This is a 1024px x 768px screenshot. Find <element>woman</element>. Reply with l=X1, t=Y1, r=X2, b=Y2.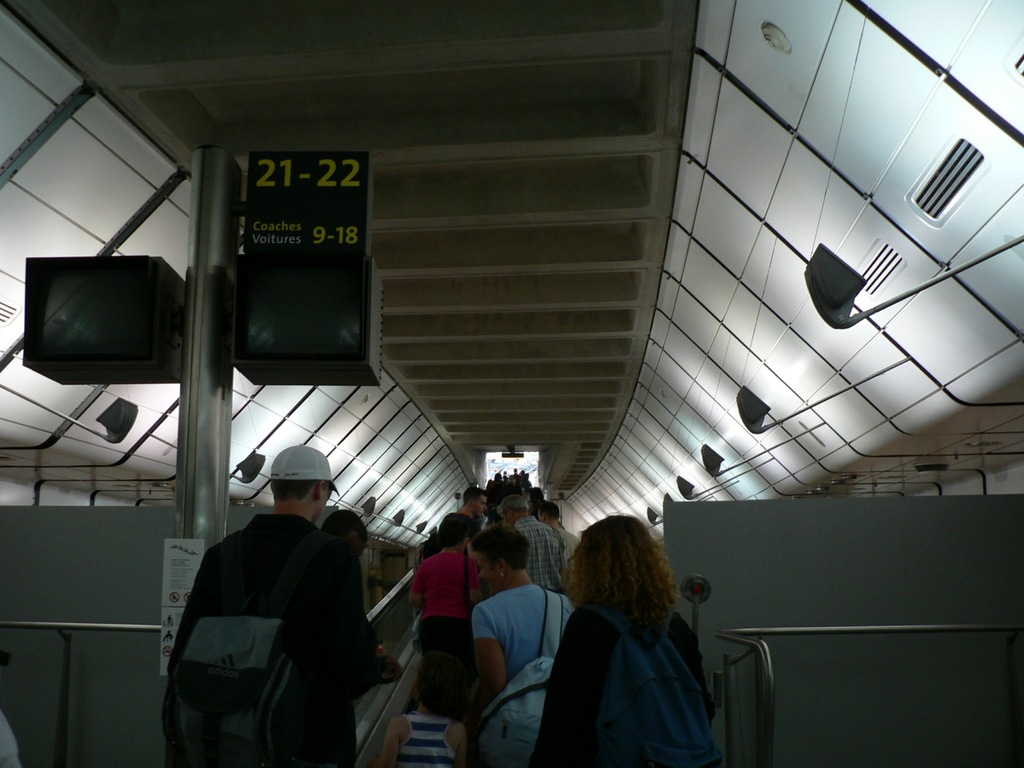
l=410, t=511, r=483, b=693.
